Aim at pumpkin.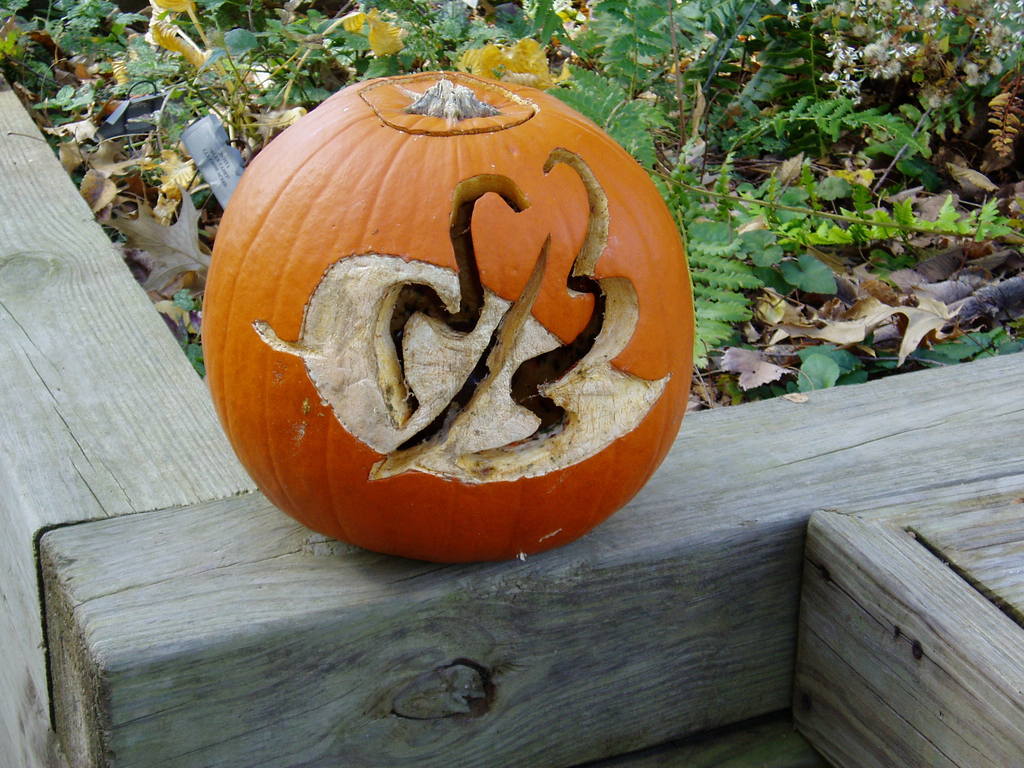
Aimed at detection(186, 77, 652, 554).
